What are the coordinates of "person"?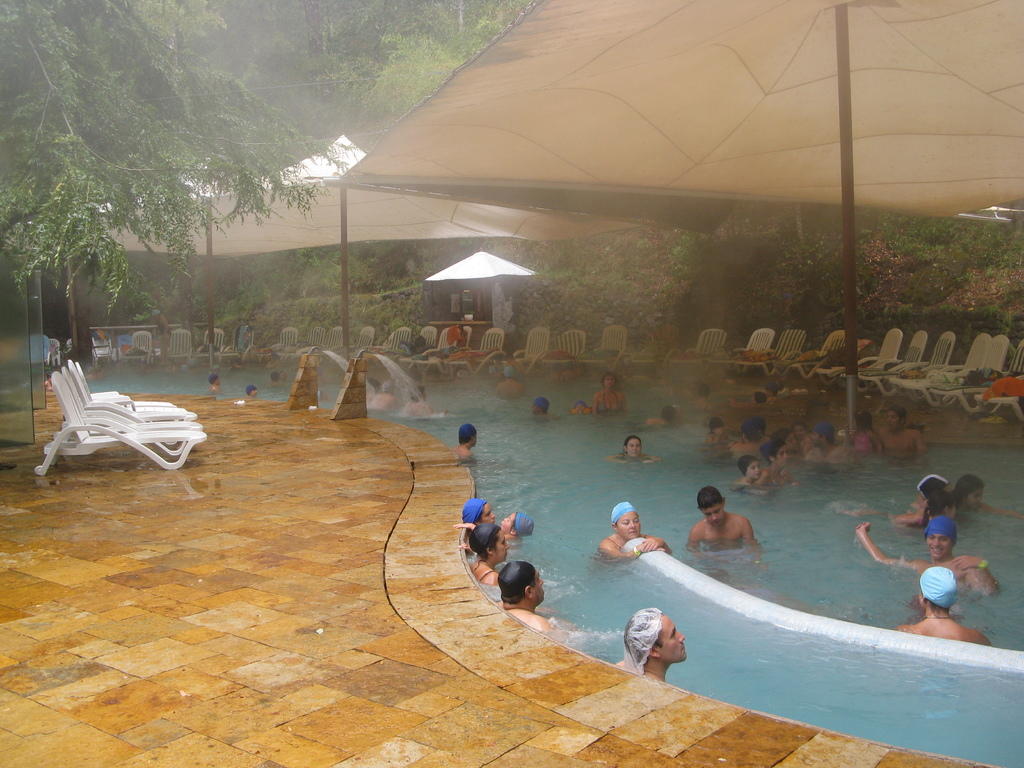
{"x1": 209, "y1": 374, "x2": 226, "y2": 394}.
